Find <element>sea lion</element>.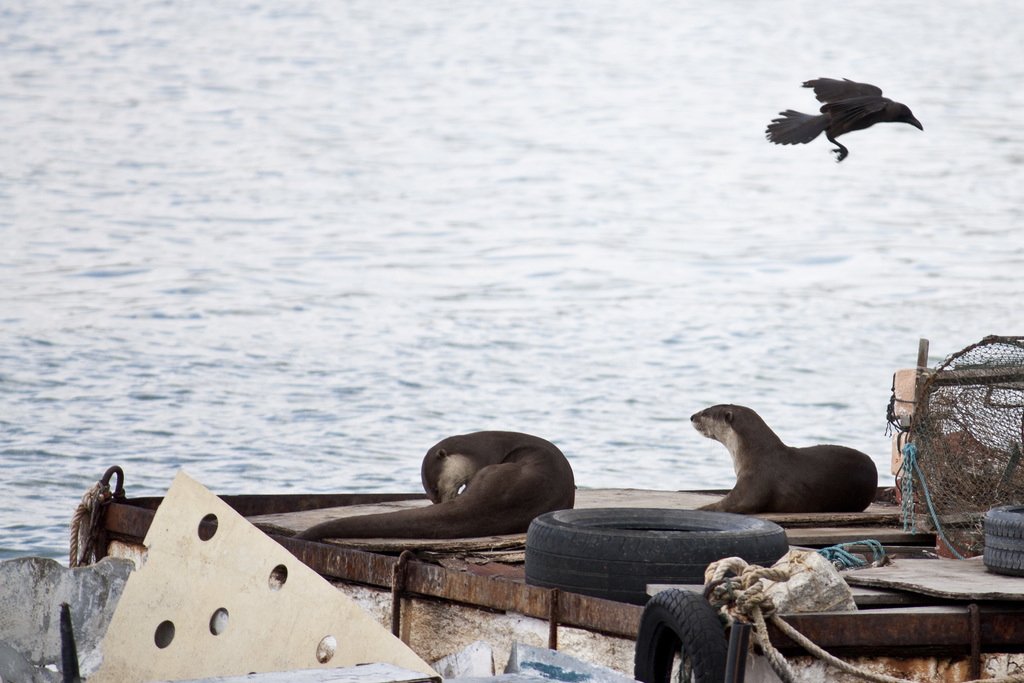
(left=300, top=434, right=579, bottom=534).
